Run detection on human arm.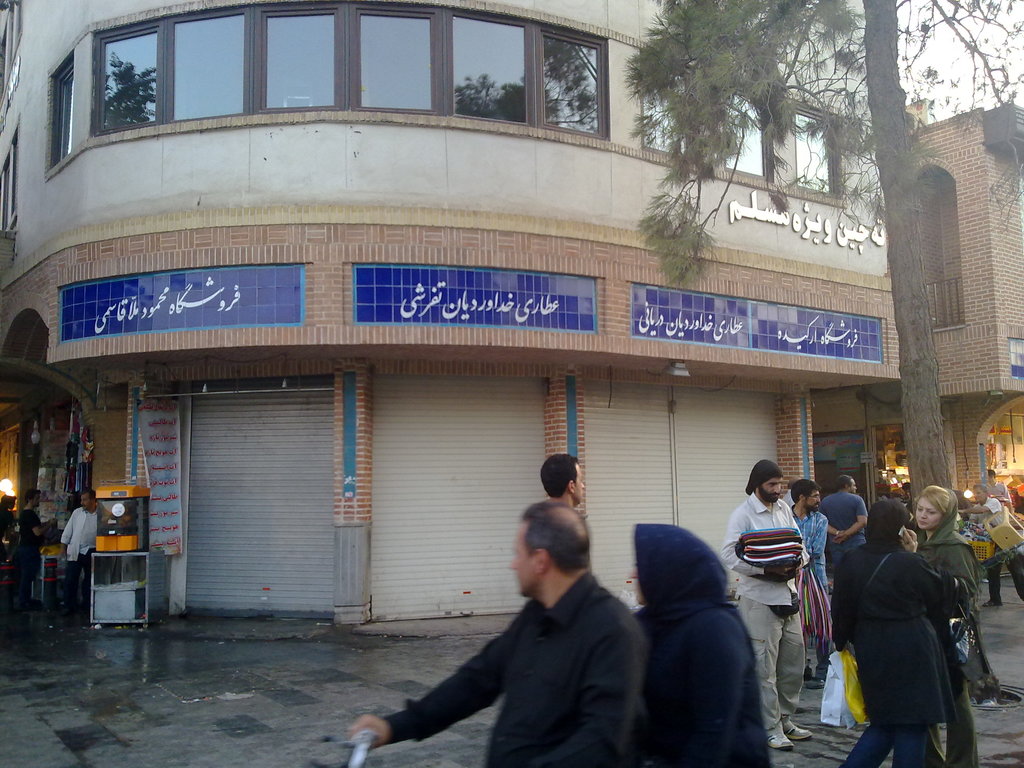
Result: 959/495/1001/512.
